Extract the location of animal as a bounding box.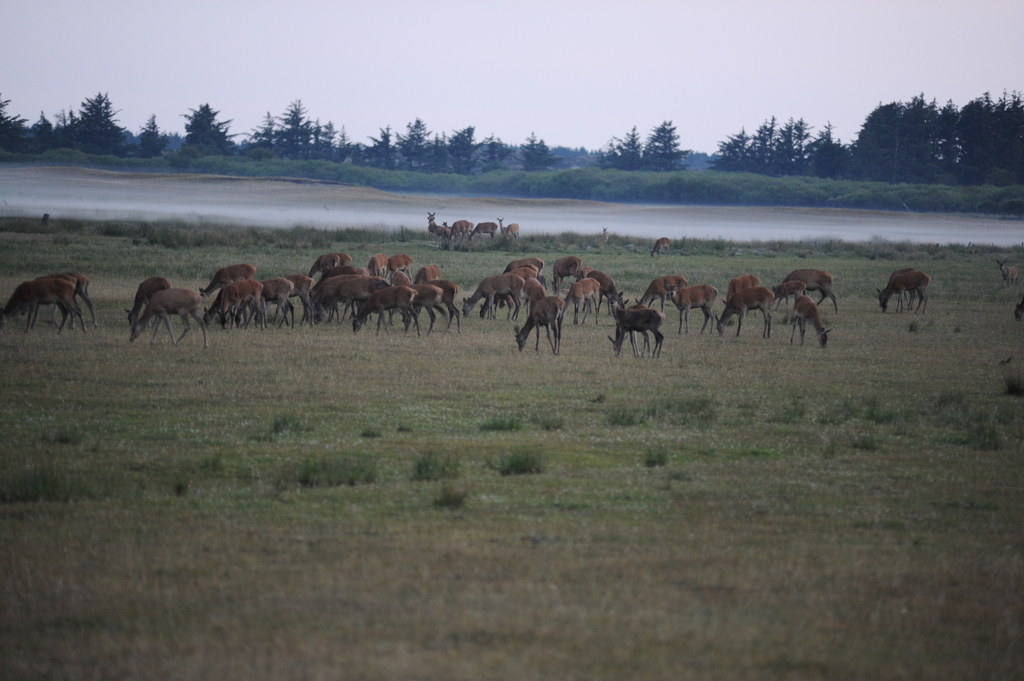
{"x1": 598, "y1": 227, "x2": 612, "y2": 253}.
